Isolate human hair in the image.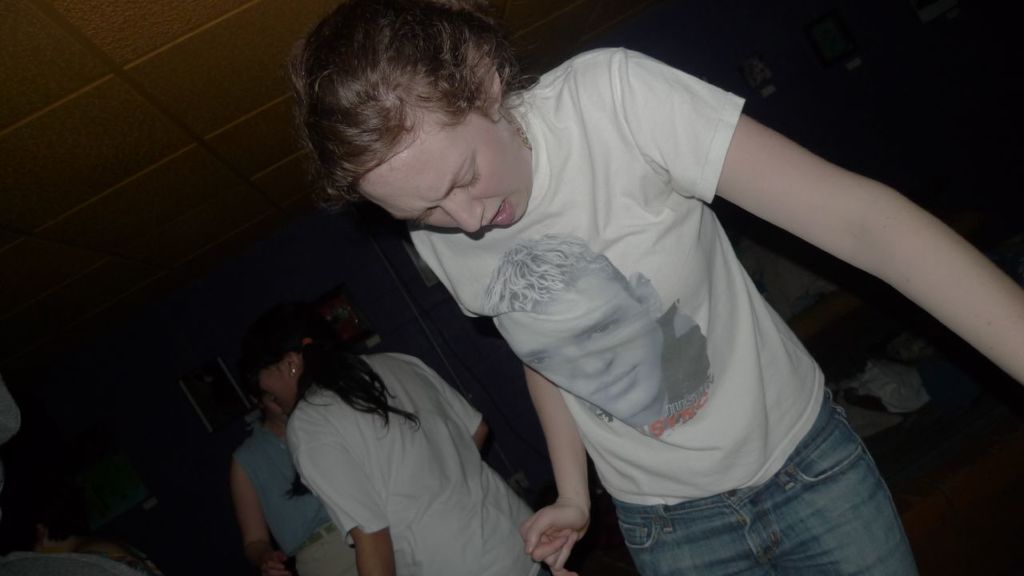
Isolated region: <bbox>480, 233, 646, 338</bbox>.
